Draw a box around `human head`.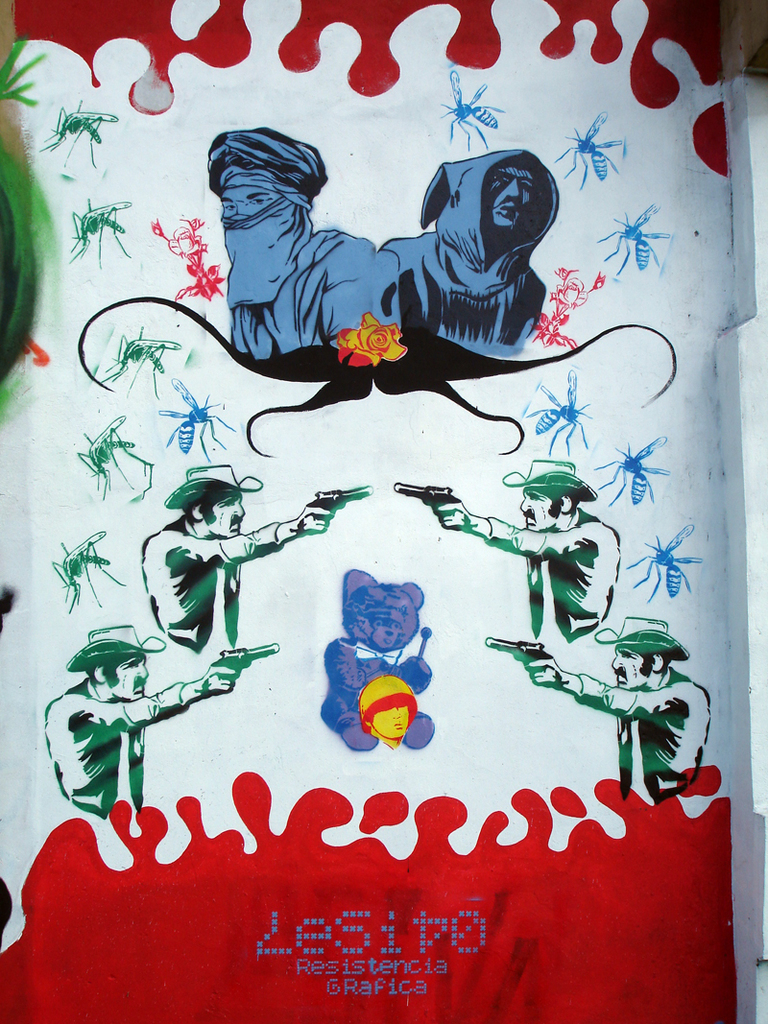
detection(611, 622, 670, 689).
